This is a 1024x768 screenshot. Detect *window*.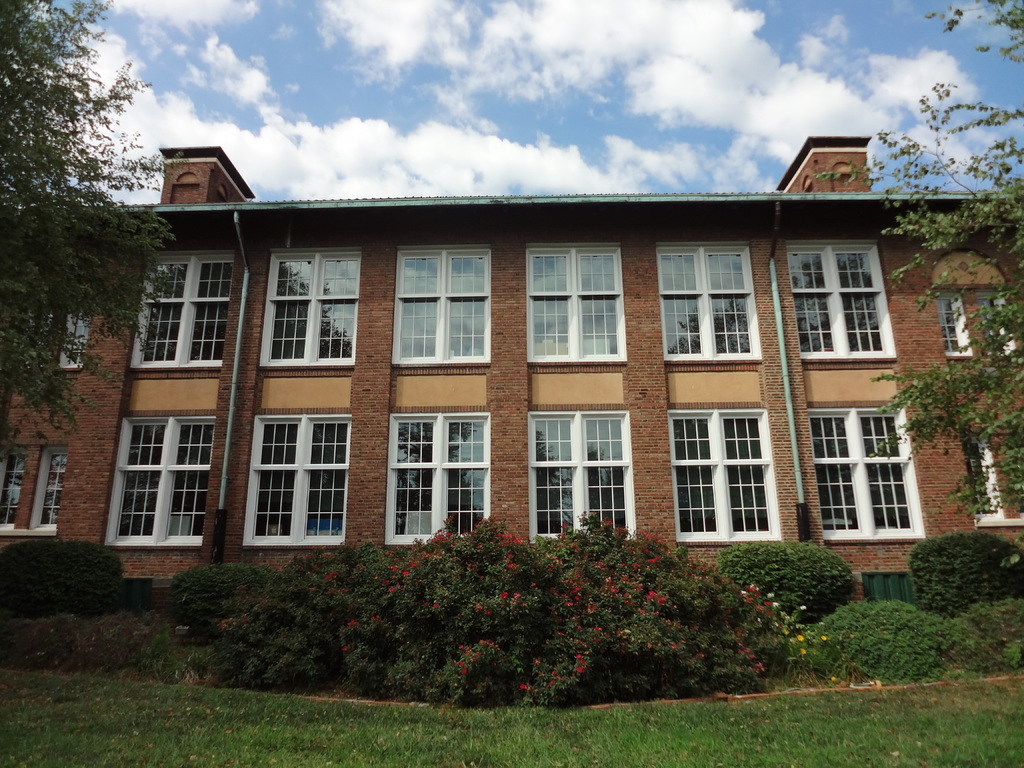
select_region(385, 407, 488, 550).
